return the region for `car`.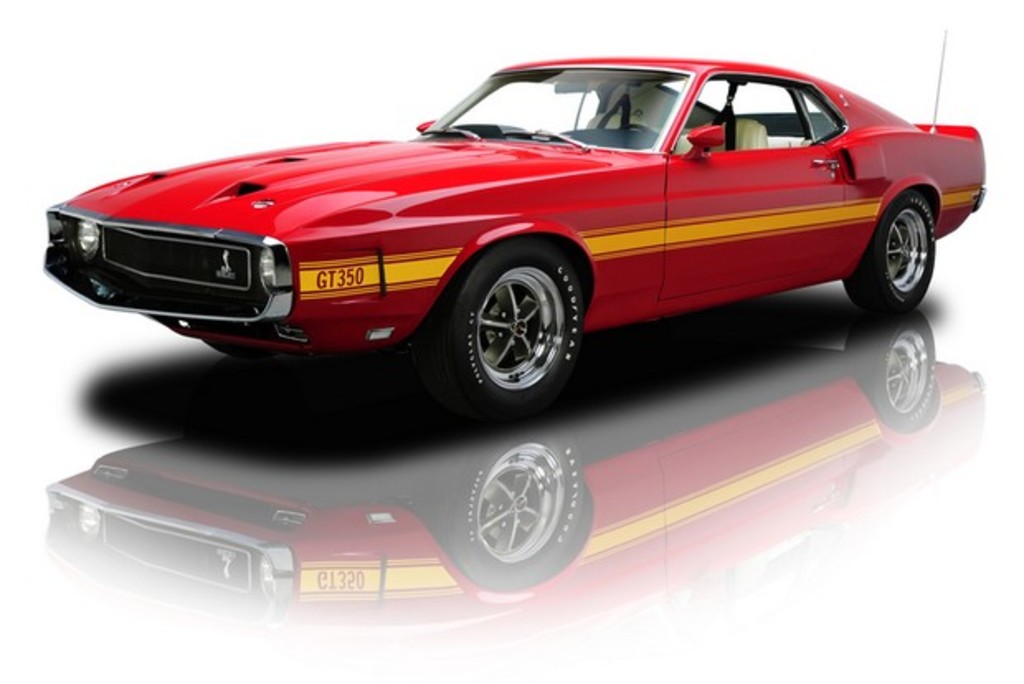
41/28/988/418.
